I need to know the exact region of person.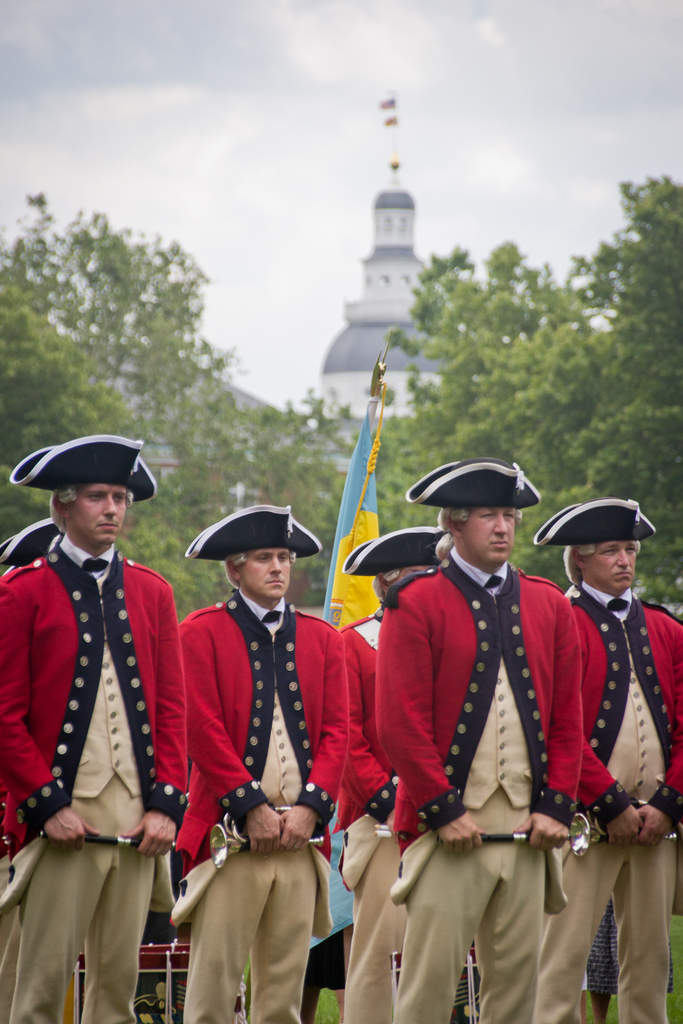
Region: l=301, t=800, r=361, b=1023.
